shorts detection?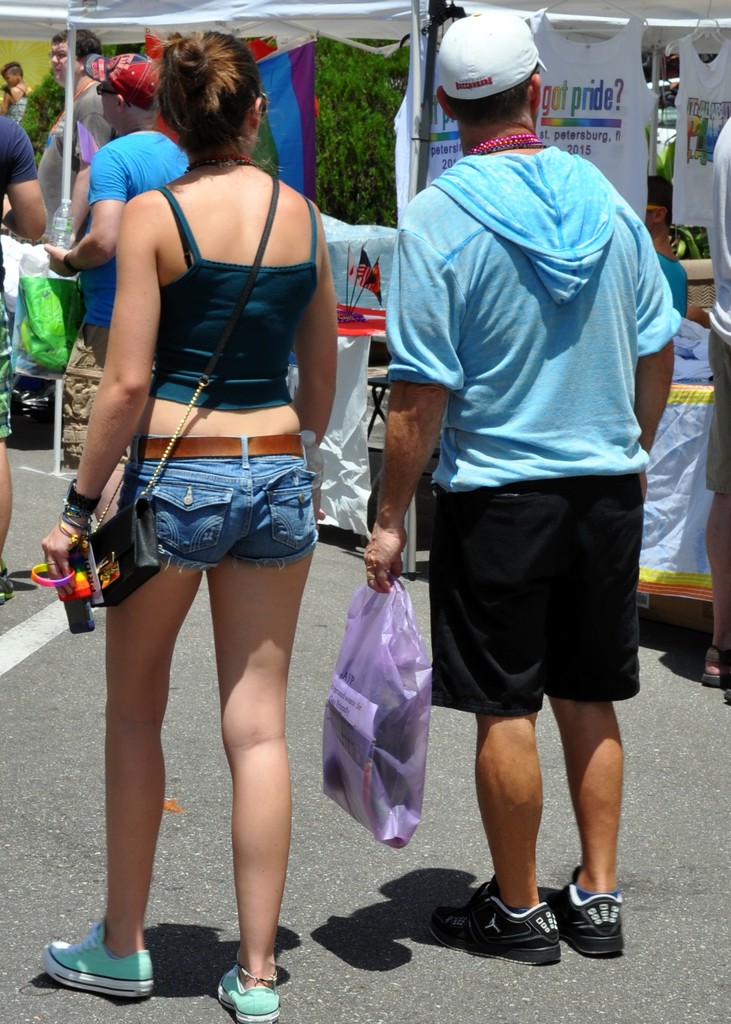
<bbox>85, 317, 116, 368</bbox>
